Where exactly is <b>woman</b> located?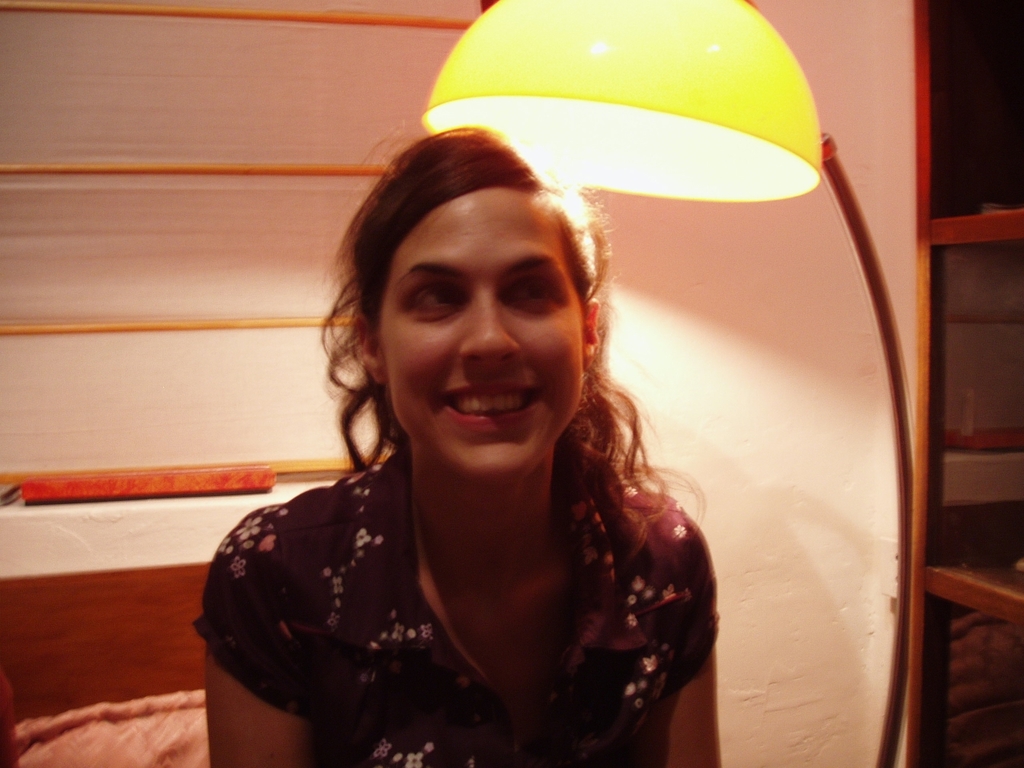
Its bounding box is {"x1": 197, "y1": 126, "x2": 795, "y2": 761}.
